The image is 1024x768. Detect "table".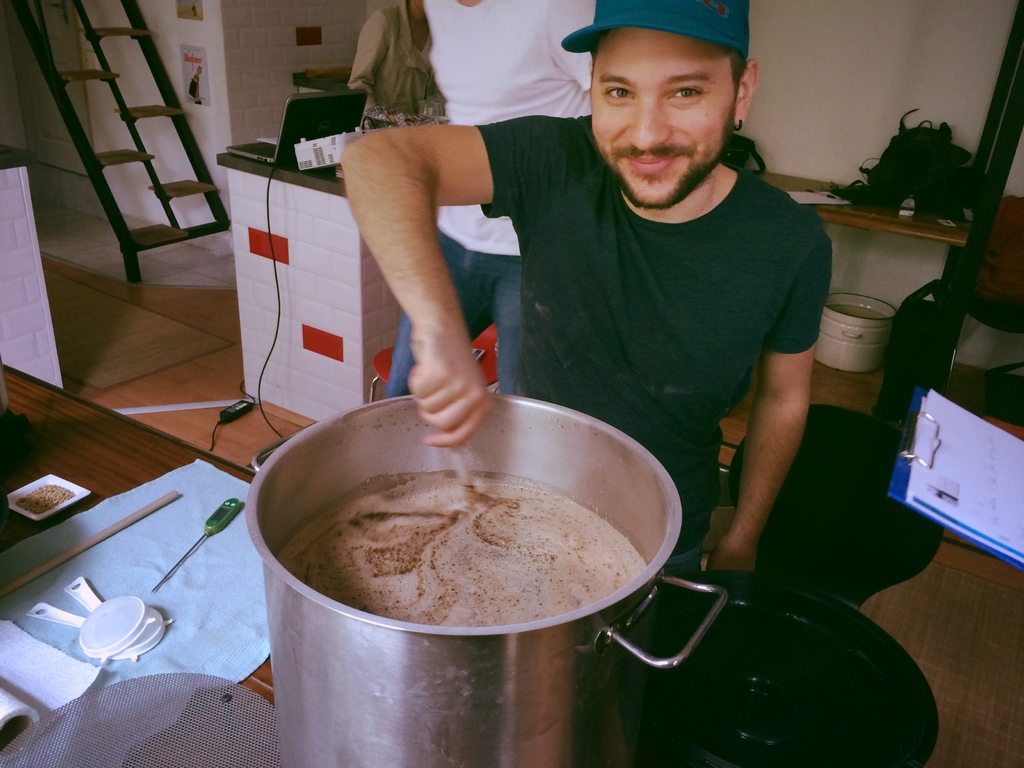
Detection: 214,114,451,426.
